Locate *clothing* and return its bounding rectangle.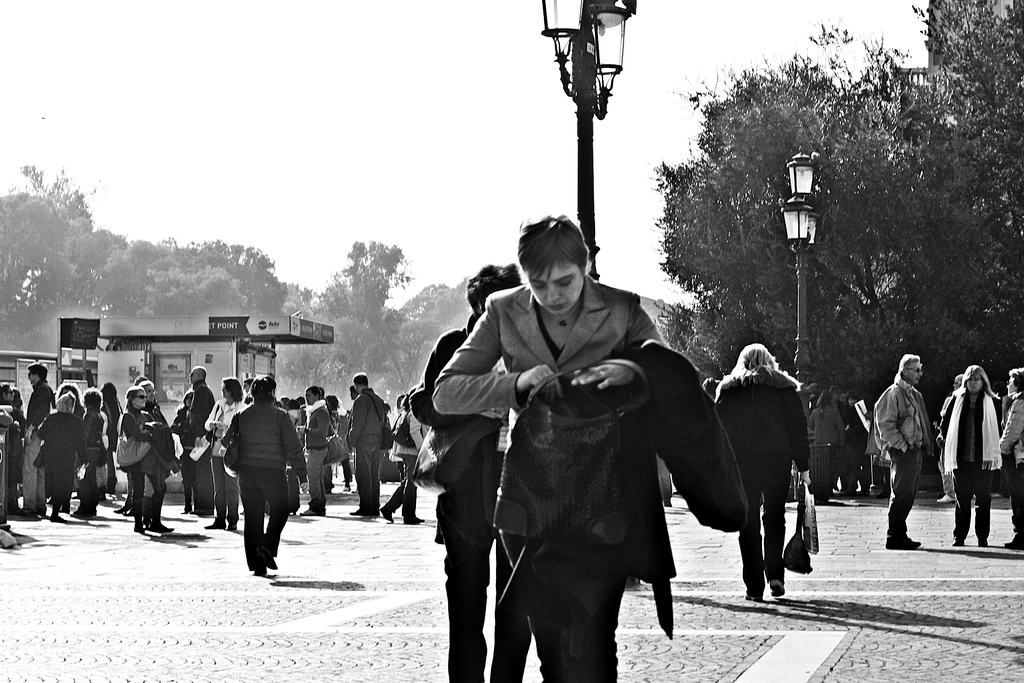
304, 403, 325, 444.
